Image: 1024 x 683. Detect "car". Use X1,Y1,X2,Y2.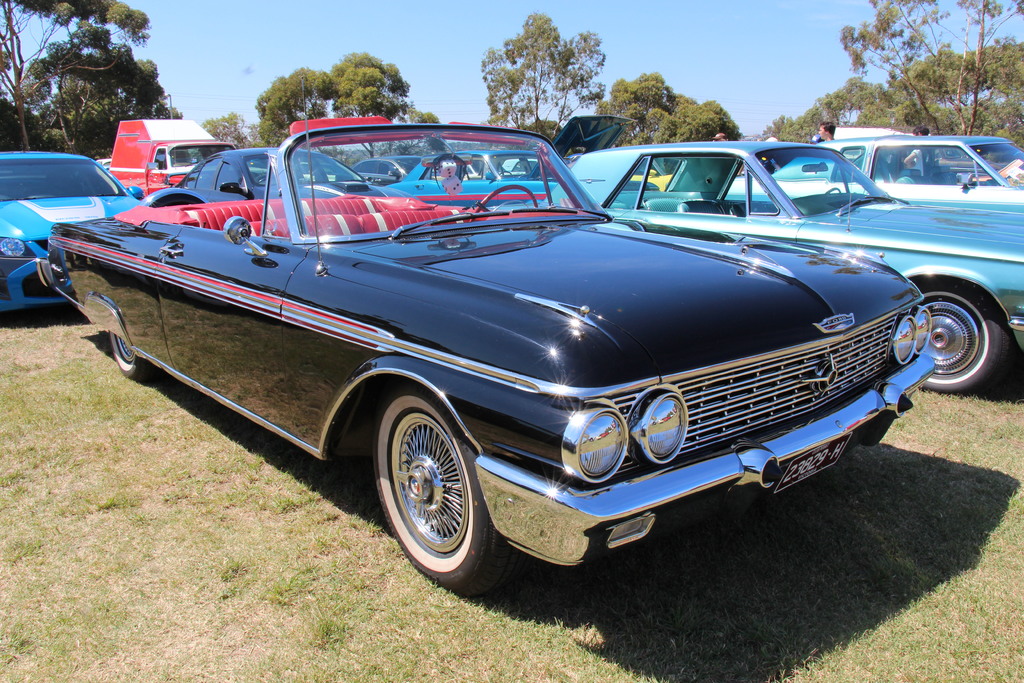
493,108,633,176.
